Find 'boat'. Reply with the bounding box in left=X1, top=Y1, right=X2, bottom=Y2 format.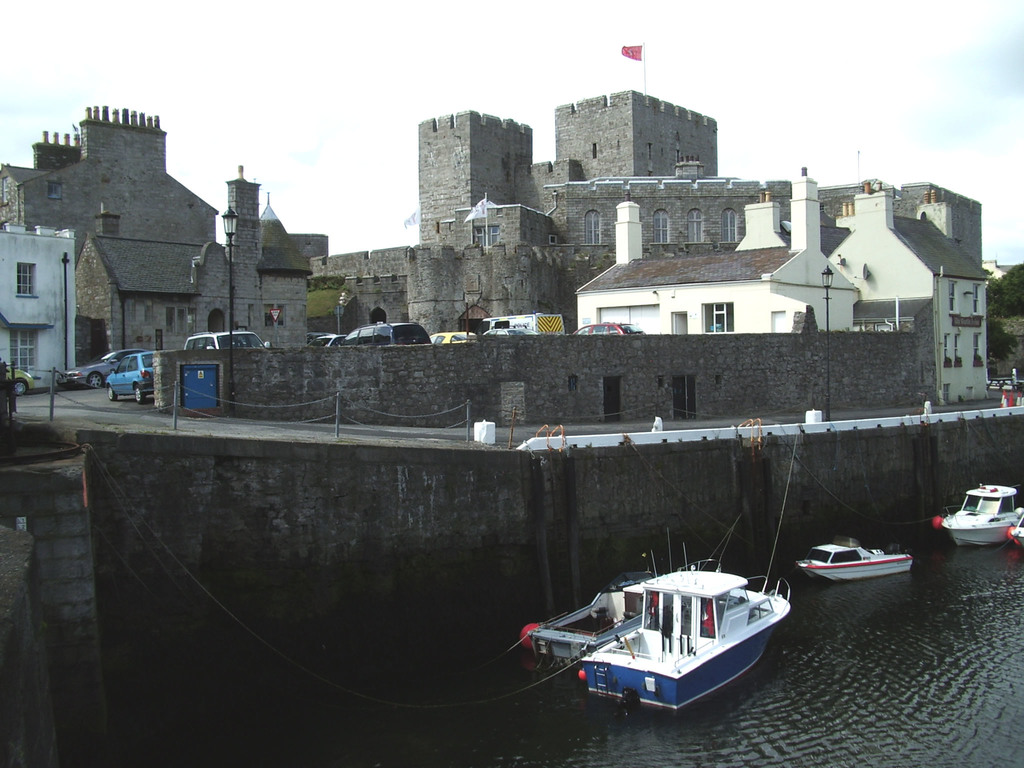
left=796, top=543, right=916, bottom=585.
